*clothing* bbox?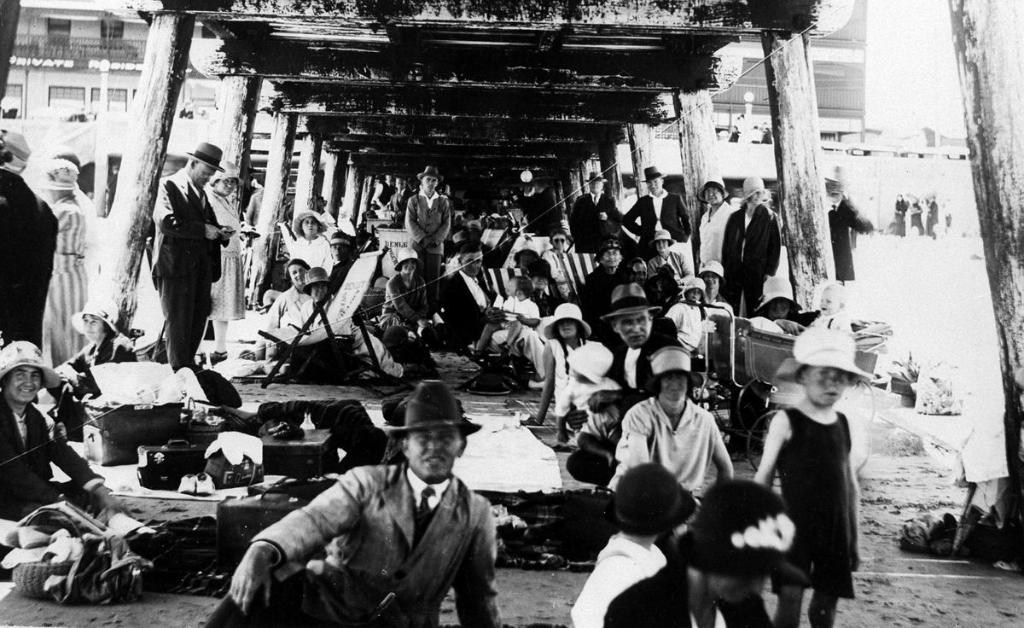
<bbox>49, 193, 87, 366</bbox>
